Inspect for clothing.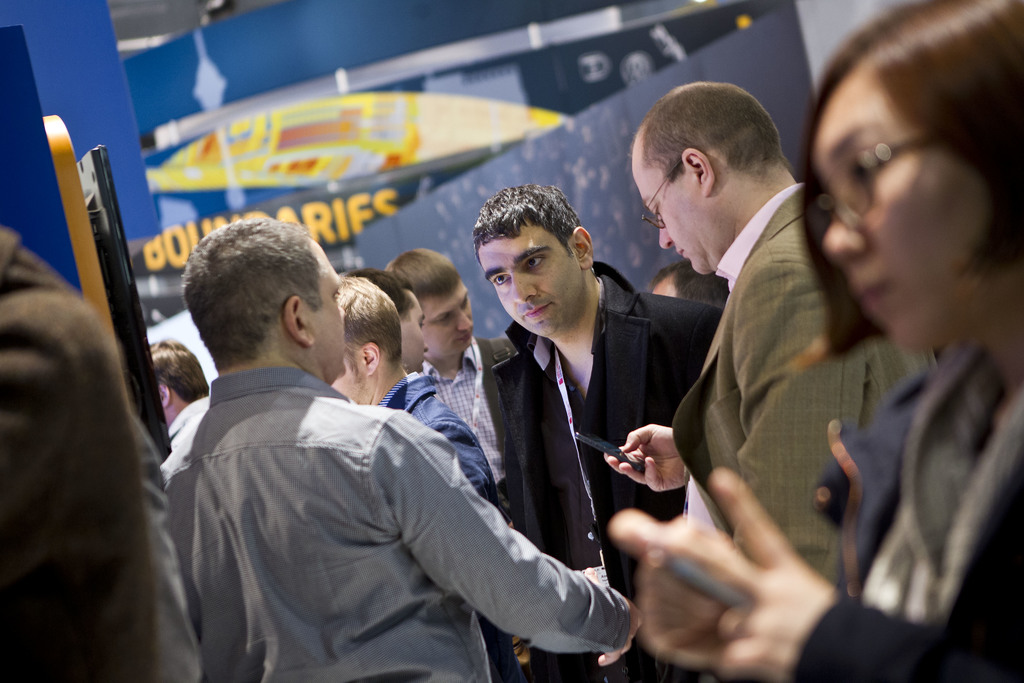
Inspection: bbox=[149, 295, 579, 682].
